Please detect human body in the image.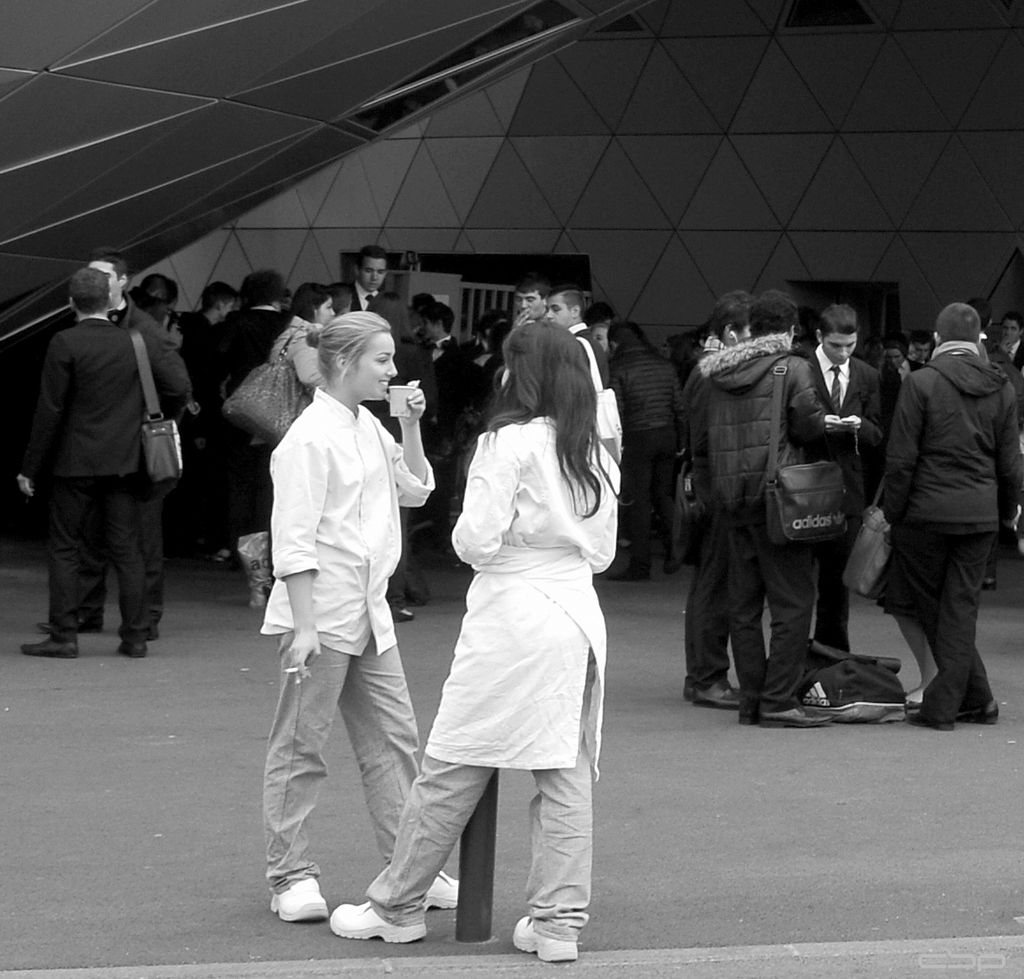
797 296 883 699.
